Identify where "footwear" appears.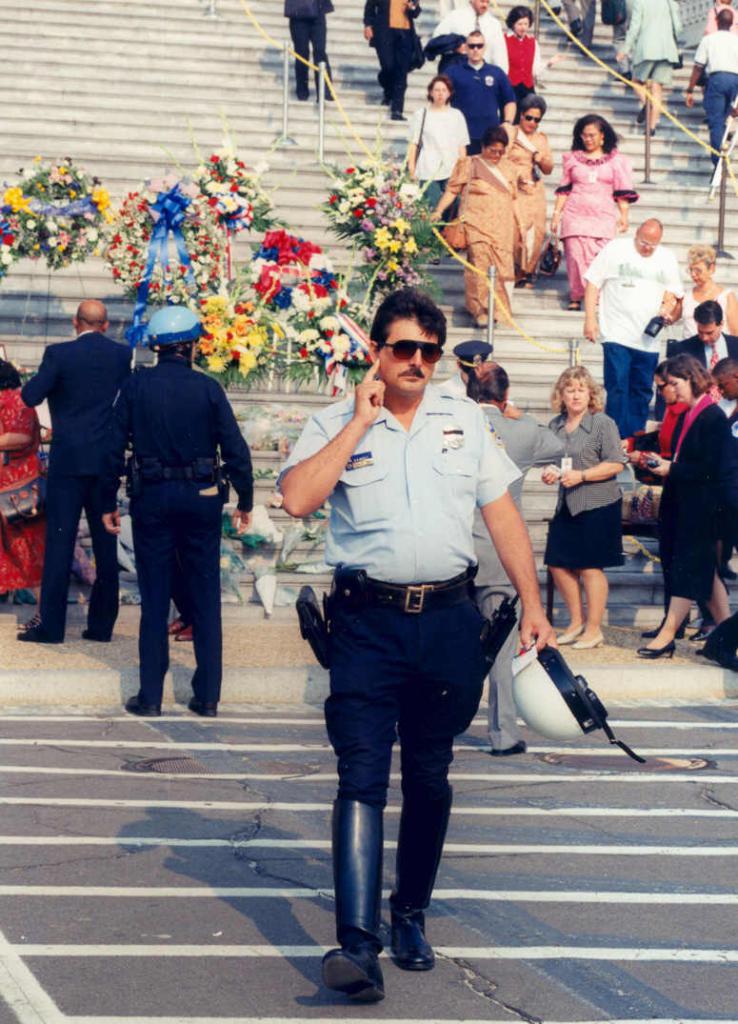
Appears at (491, 738, 531, 756).
